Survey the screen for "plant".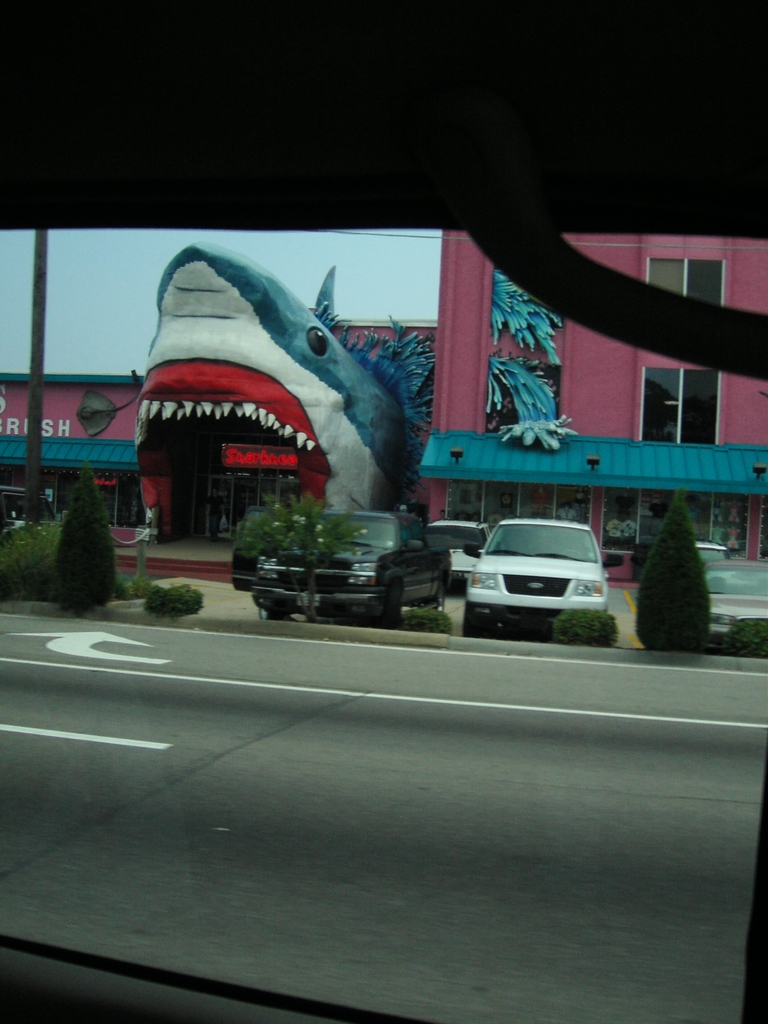
Survey found: <box>142,581,205,618</box>.
